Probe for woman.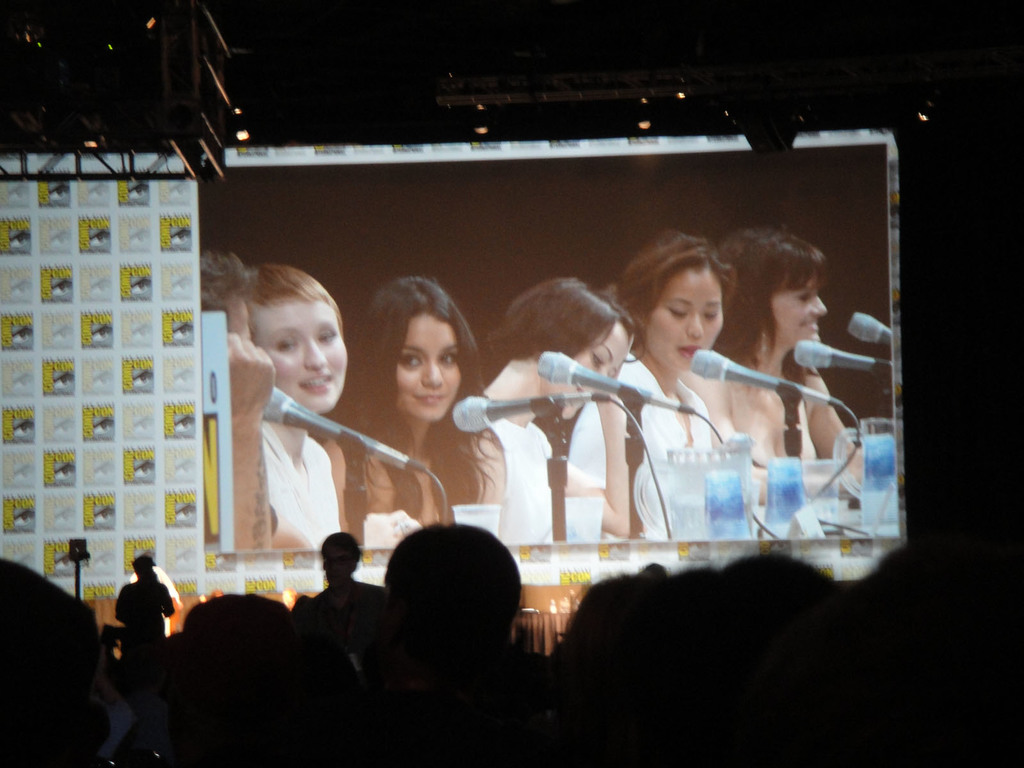
Probe result: BBox(319, 276, 504, 547).
